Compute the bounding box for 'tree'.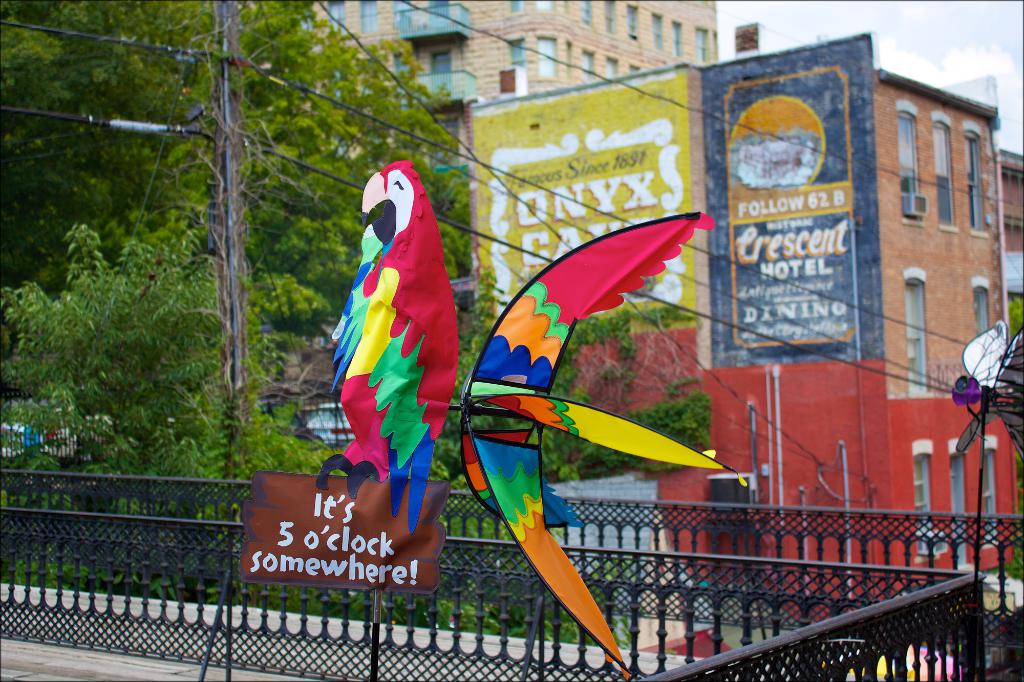
[156,264,636,653].
